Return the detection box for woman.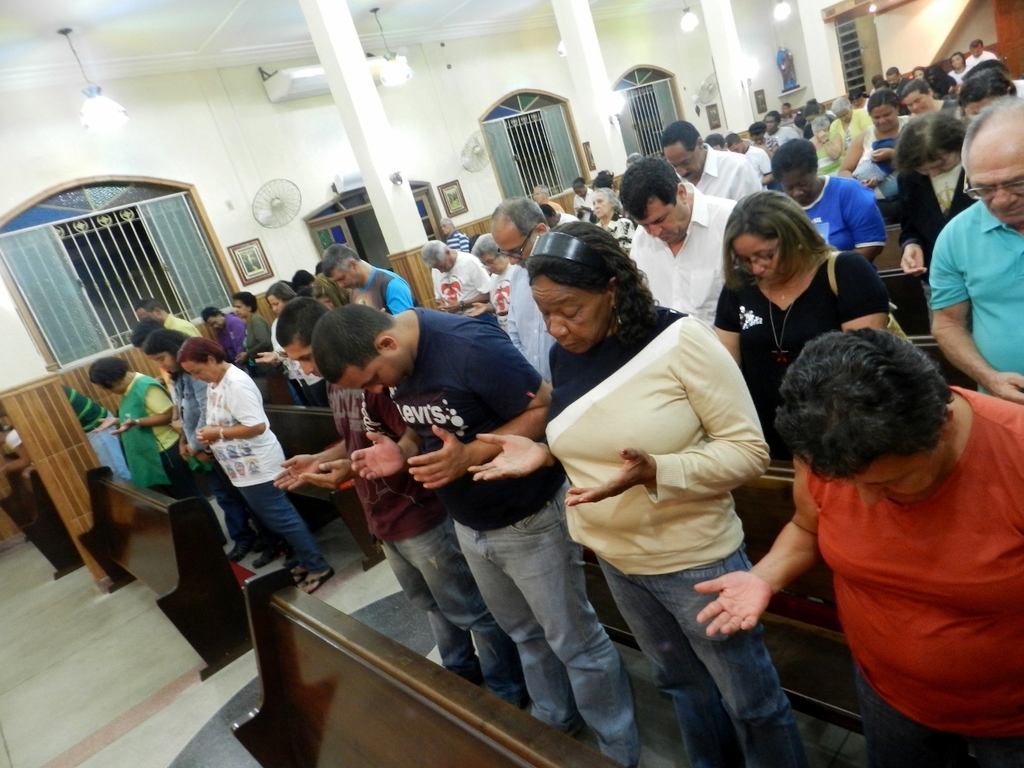
(x1=86, y1=357, x2=219, y2=522).
